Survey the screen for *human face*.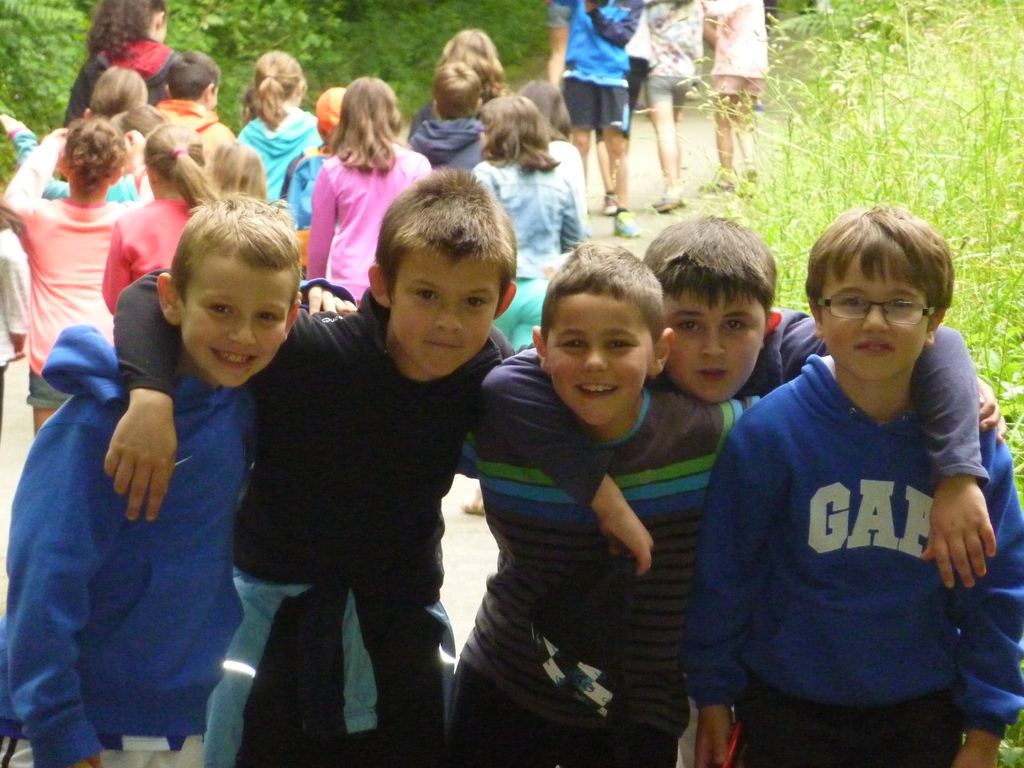
Survey found: (left=383, top=257, right=501, bottom=383).
